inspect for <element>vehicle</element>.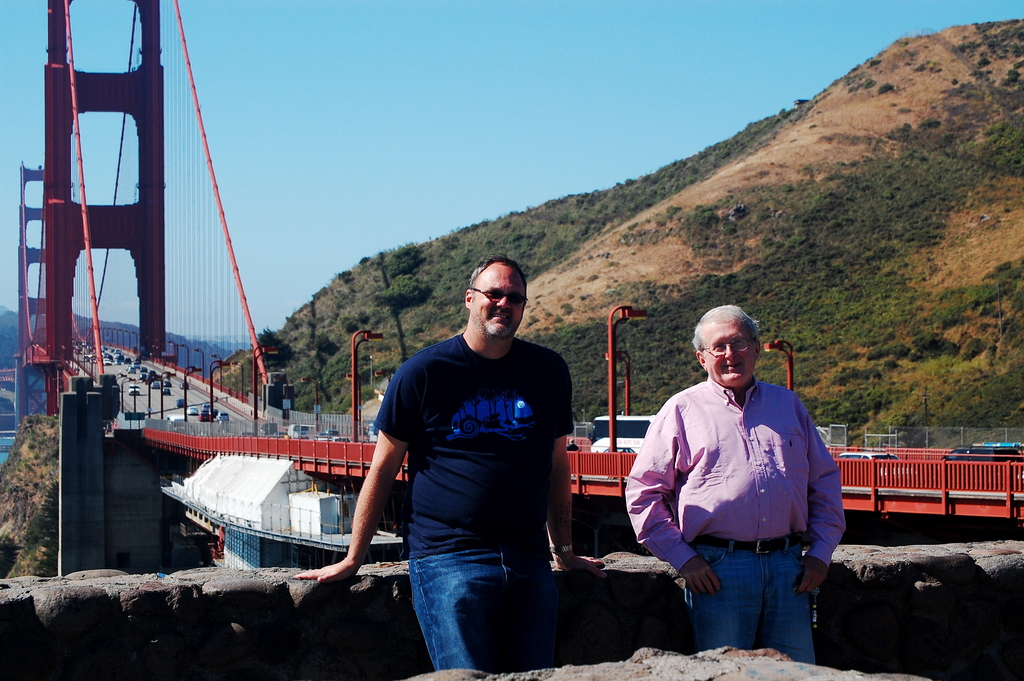
Inspection: [left=836, top=455, right=925, bottom=493].
